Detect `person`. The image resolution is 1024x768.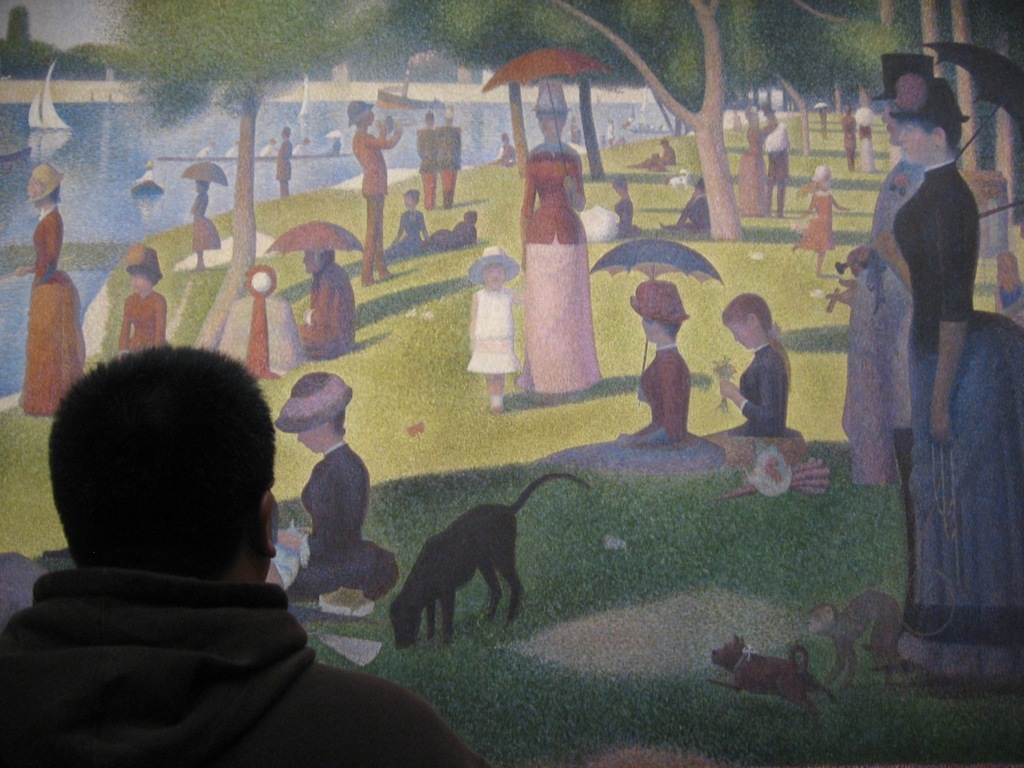
locate(296, 249, 354, 358).
